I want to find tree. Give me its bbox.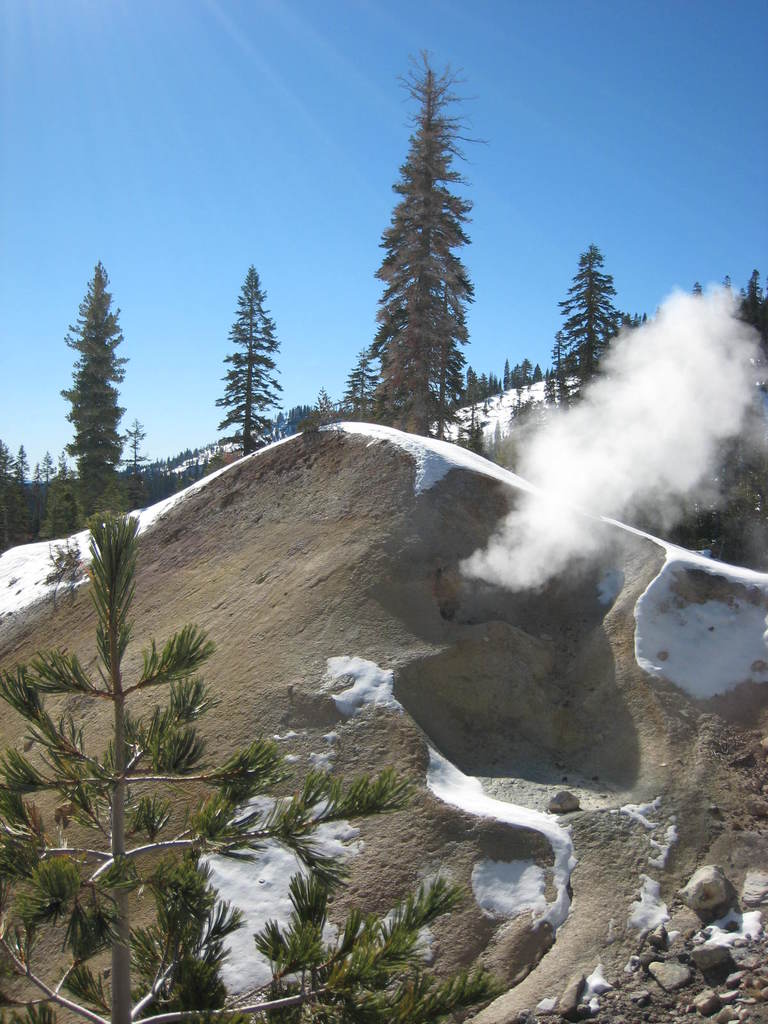
536 243 626 399.
